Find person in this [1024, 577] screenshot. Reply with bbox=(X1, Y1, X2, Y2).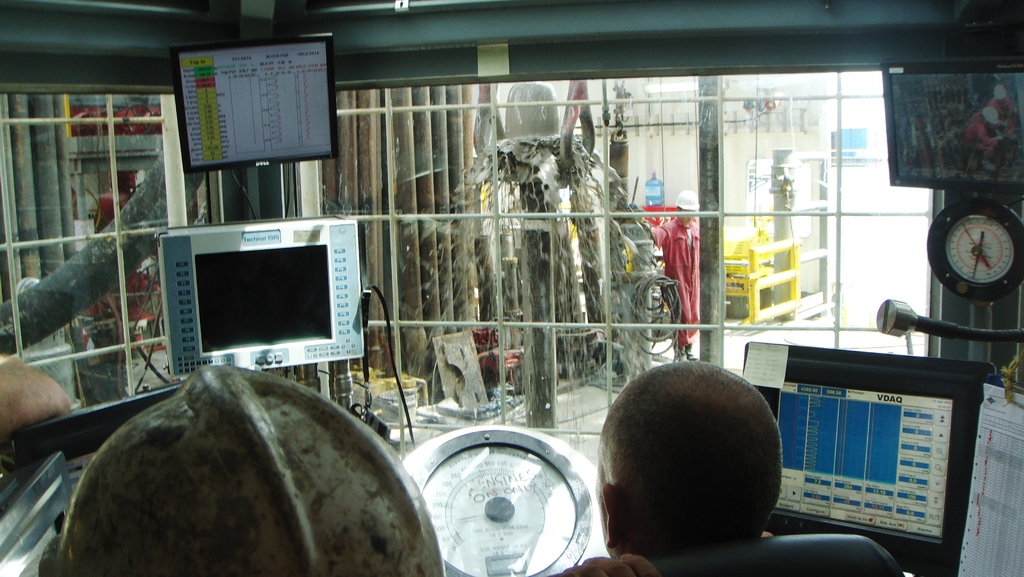
bbox=(0, 346, 73, 446).
